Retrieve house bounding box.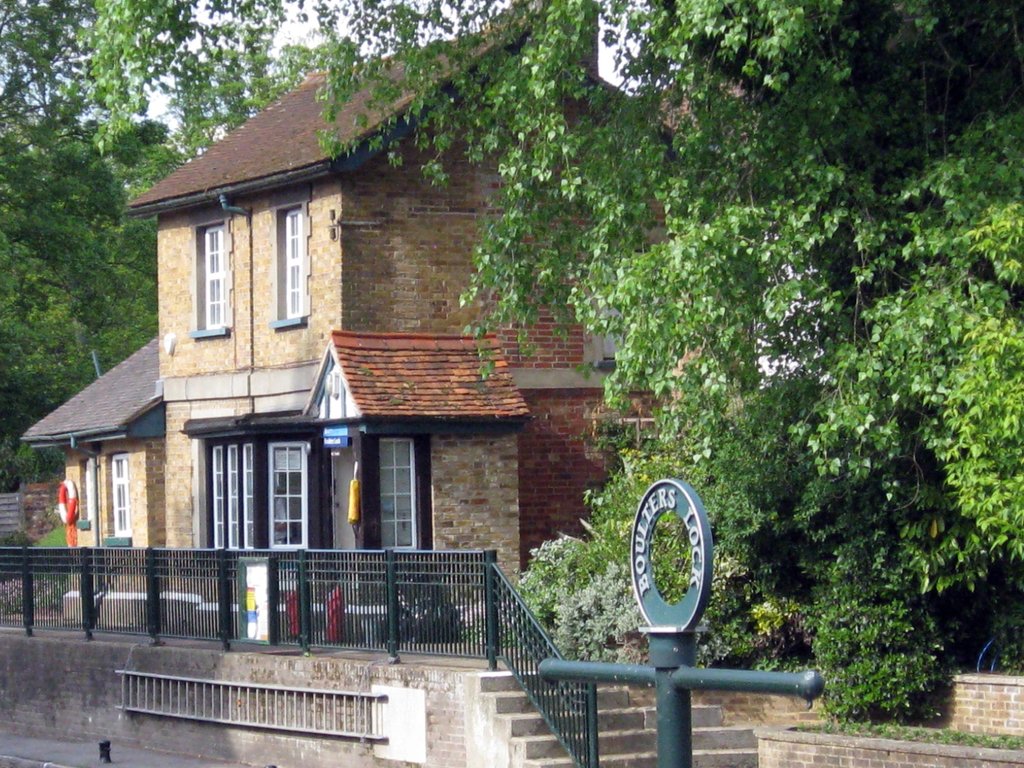
Bounding box: <region>15, 0, 772, 603</region>.
